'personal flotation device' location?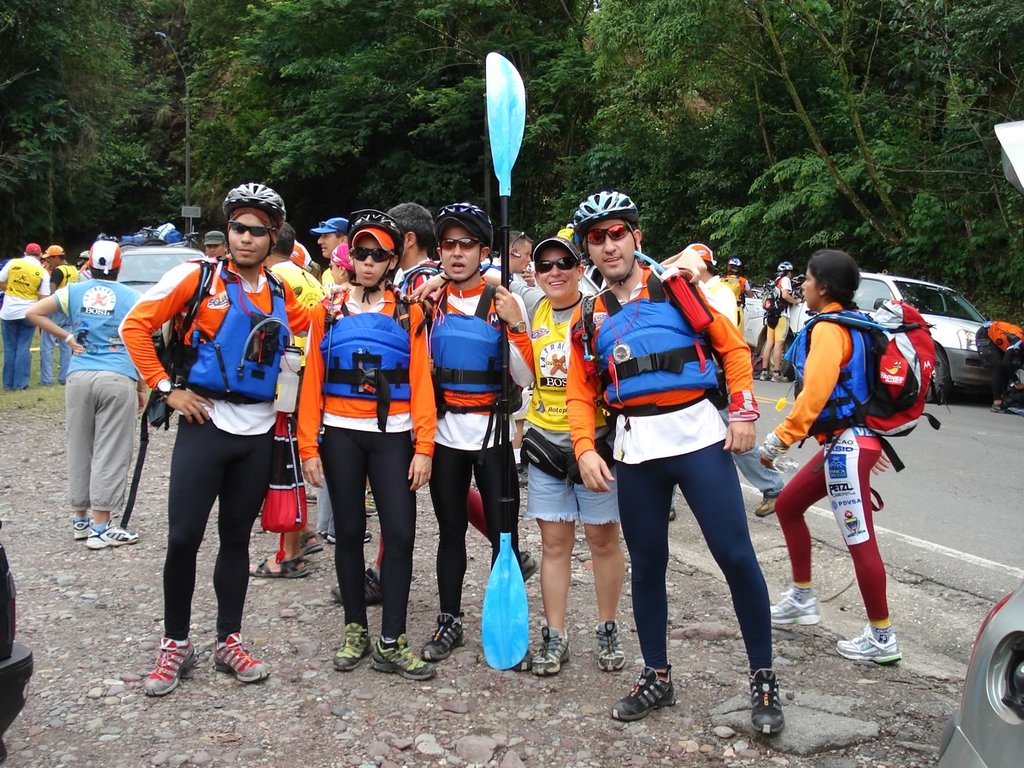
box(319, 280, 409, 415)
